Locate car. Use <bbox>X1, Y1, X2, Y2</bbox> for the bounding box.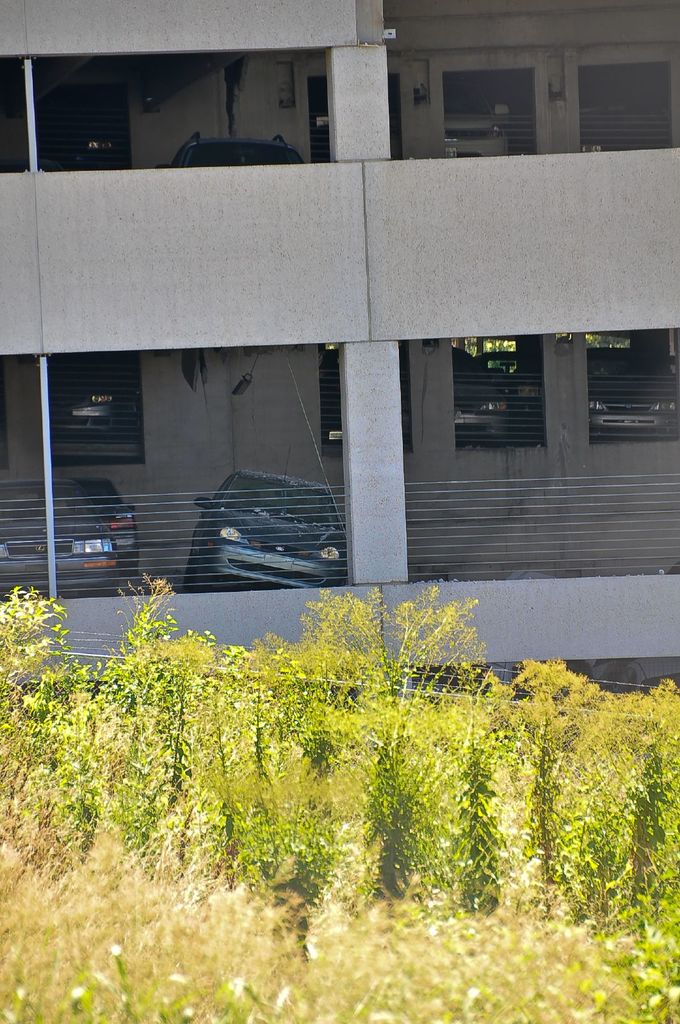
<bbox>439, 340, 516, 447</bbox>.
